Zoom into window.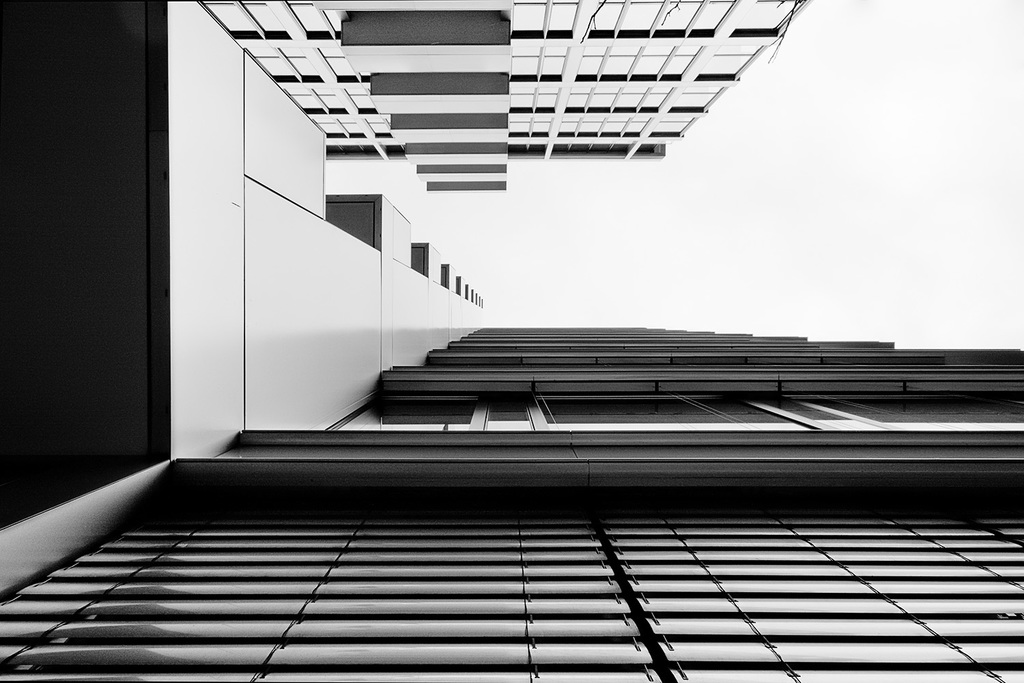
Zoom target: [670,0,728,46].
